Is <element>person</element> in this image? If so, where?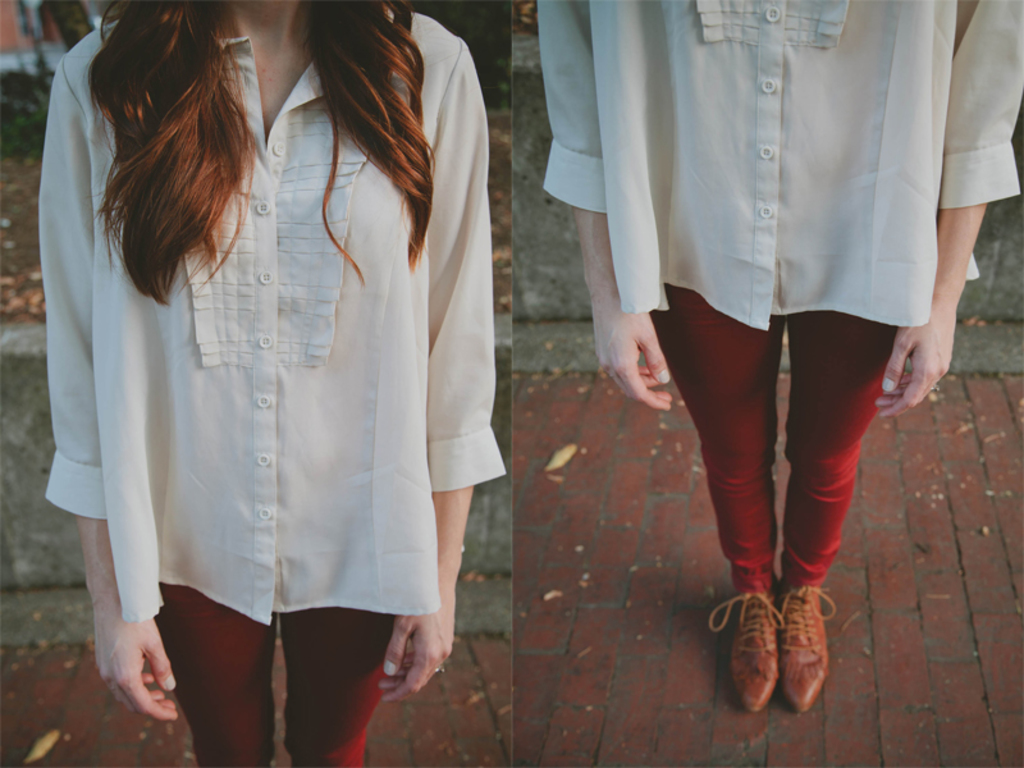
Yes, at select_region(531, 0, 1023, 721).
